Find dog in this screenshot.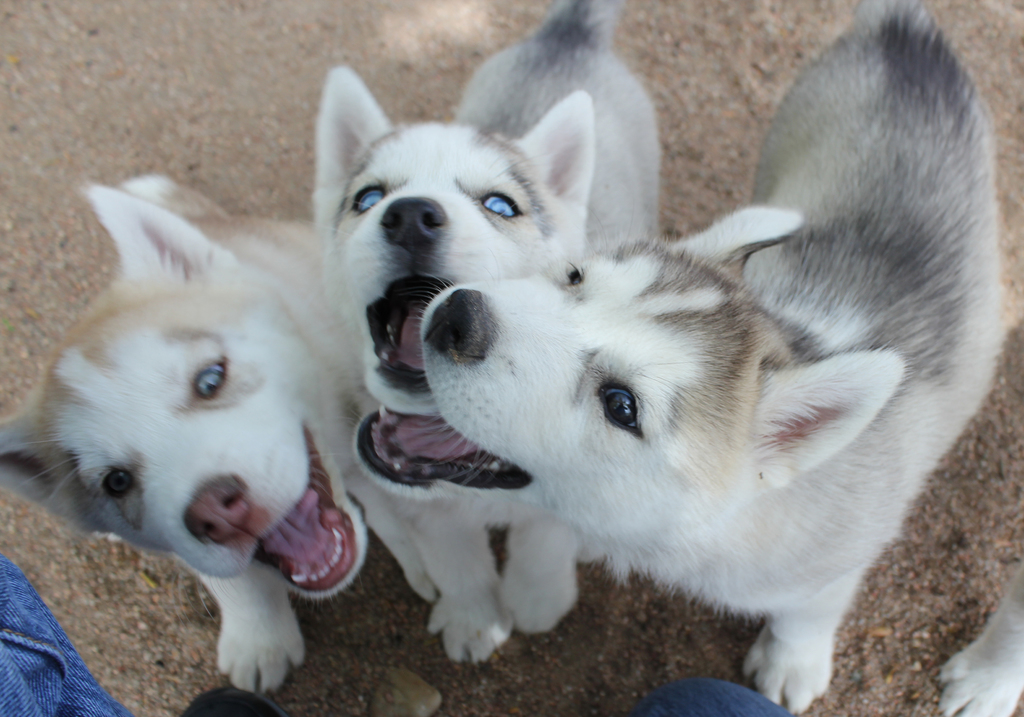
The bounding box for dog is Rect(350, 0, 1009, 715).
